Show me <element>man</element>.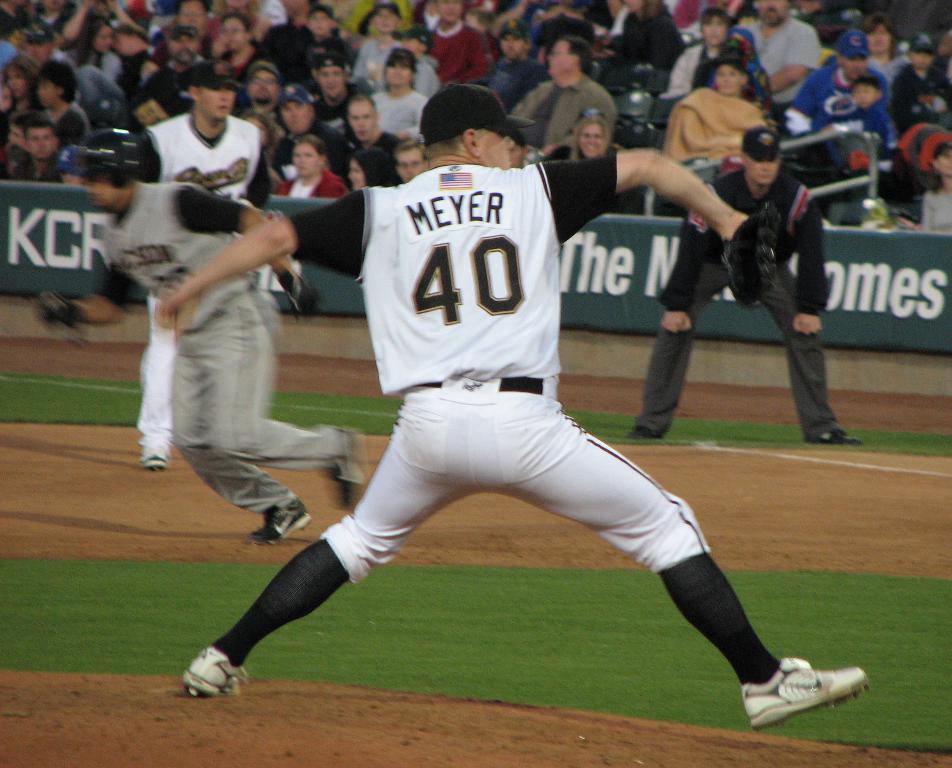
<element>man</element> is here: [left=41, top=126, right=375, bottom=538].
